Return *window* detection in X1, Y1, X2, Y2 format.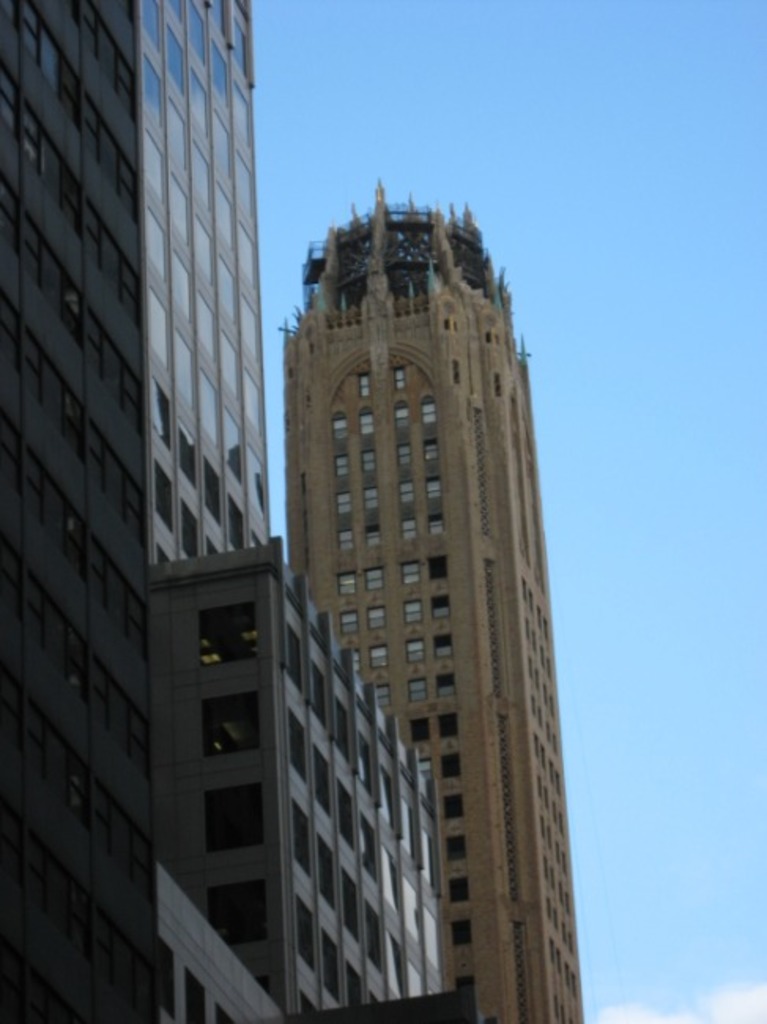
447, 876, 469, 900.
